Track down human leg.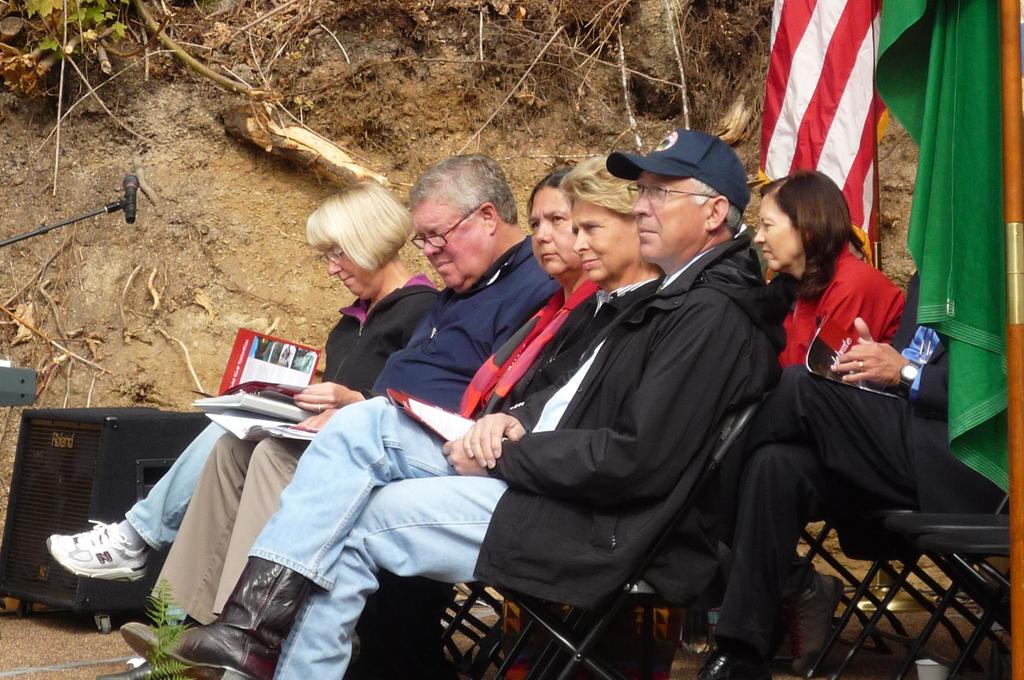
Tracked to Rect(795, 563, 840, 654).
